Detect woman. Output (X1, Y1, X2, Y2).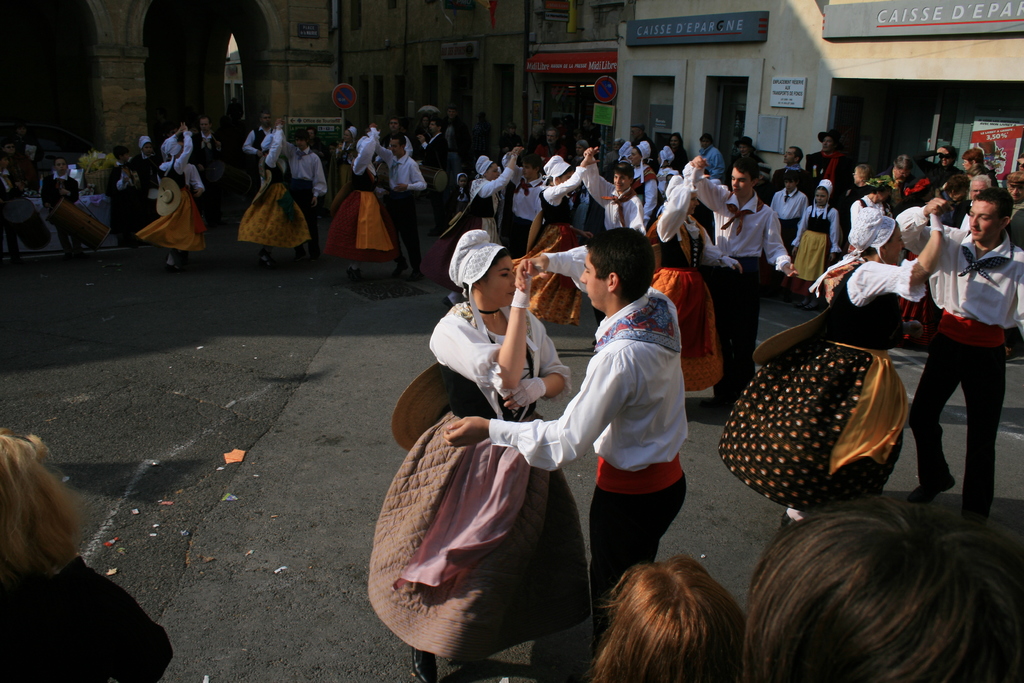
(719, 195, 947, 528).
